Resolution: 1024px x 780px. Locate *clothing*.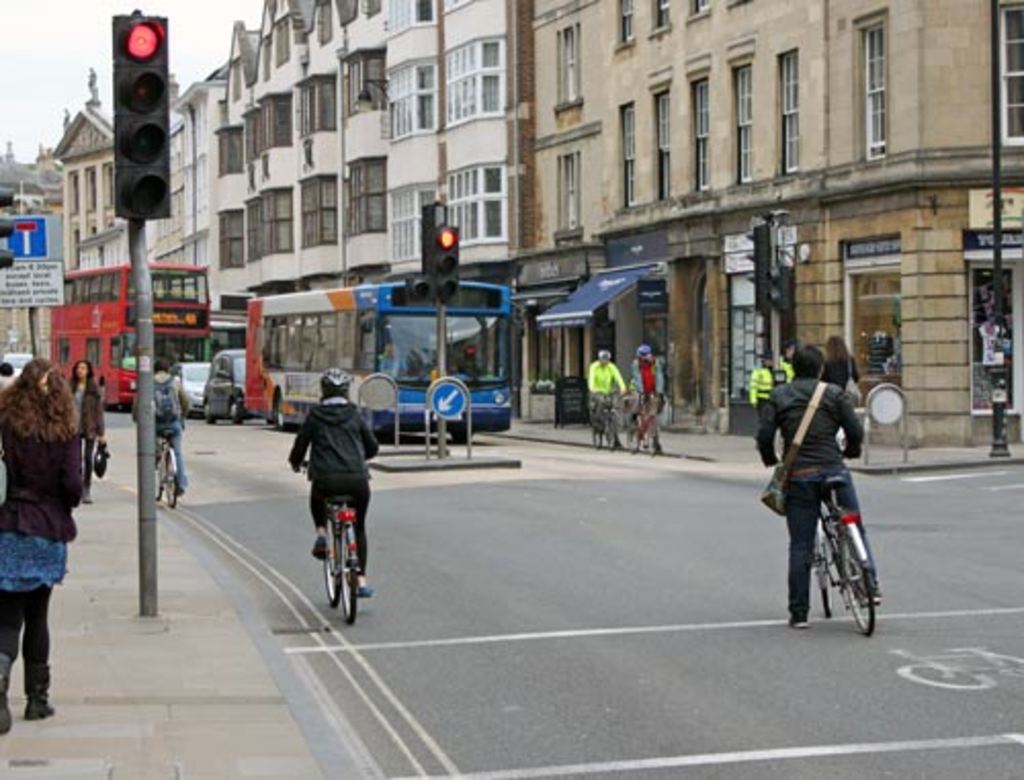
750/364/774/442.
